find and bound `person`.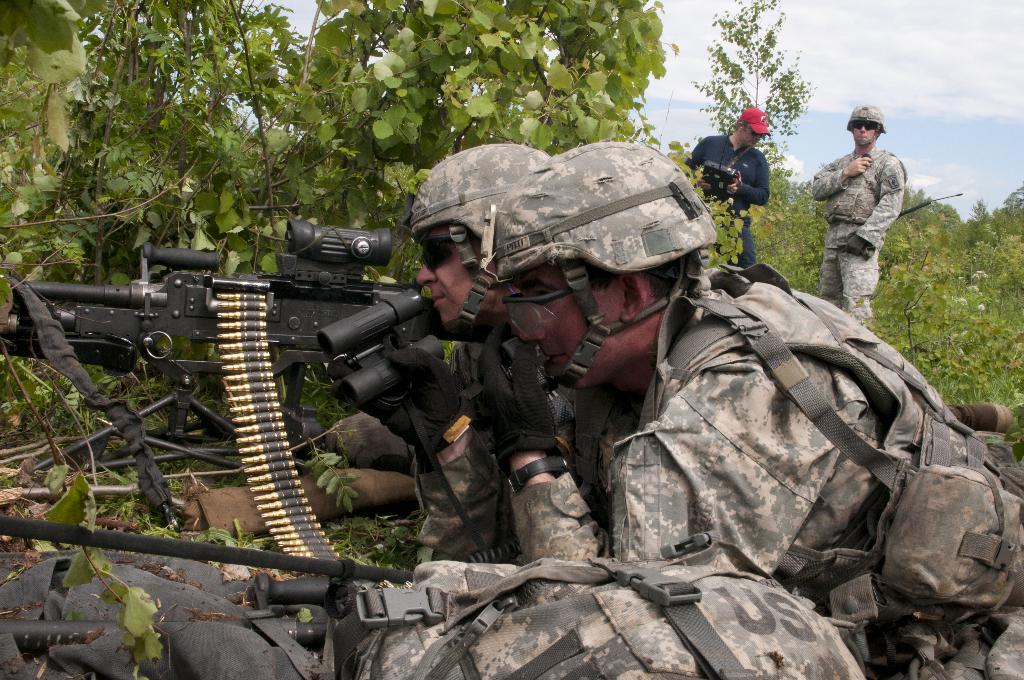
Bound: 808, 103, 904, 328.
